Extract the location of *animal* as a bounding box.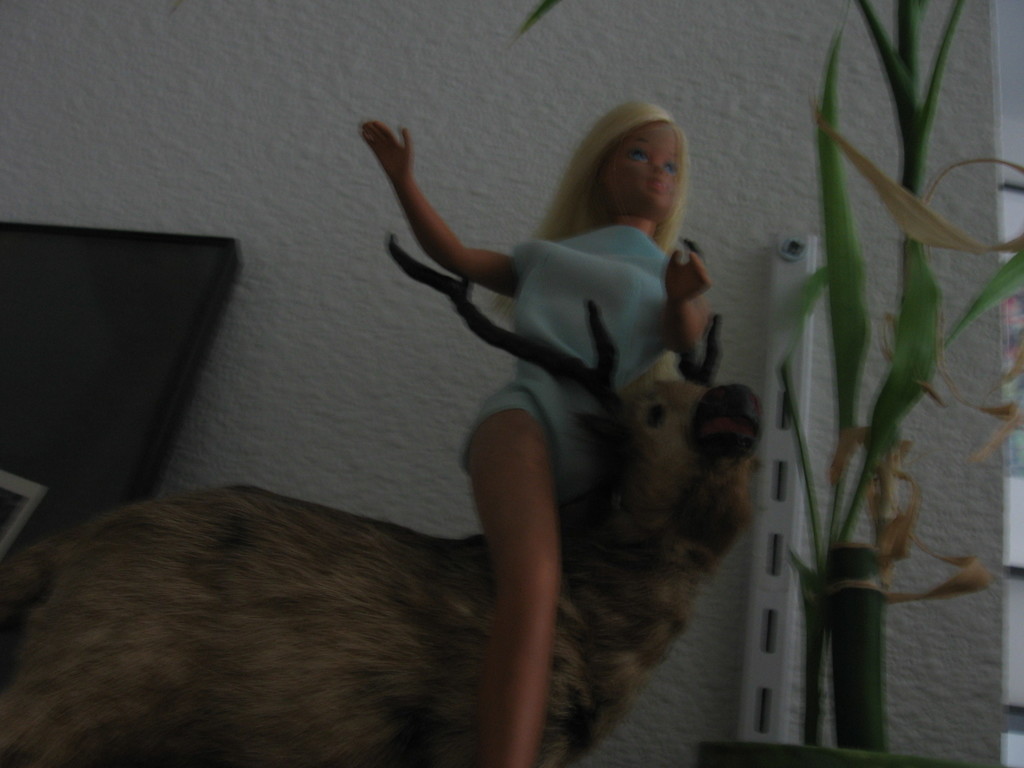
(0,221,763,767).
